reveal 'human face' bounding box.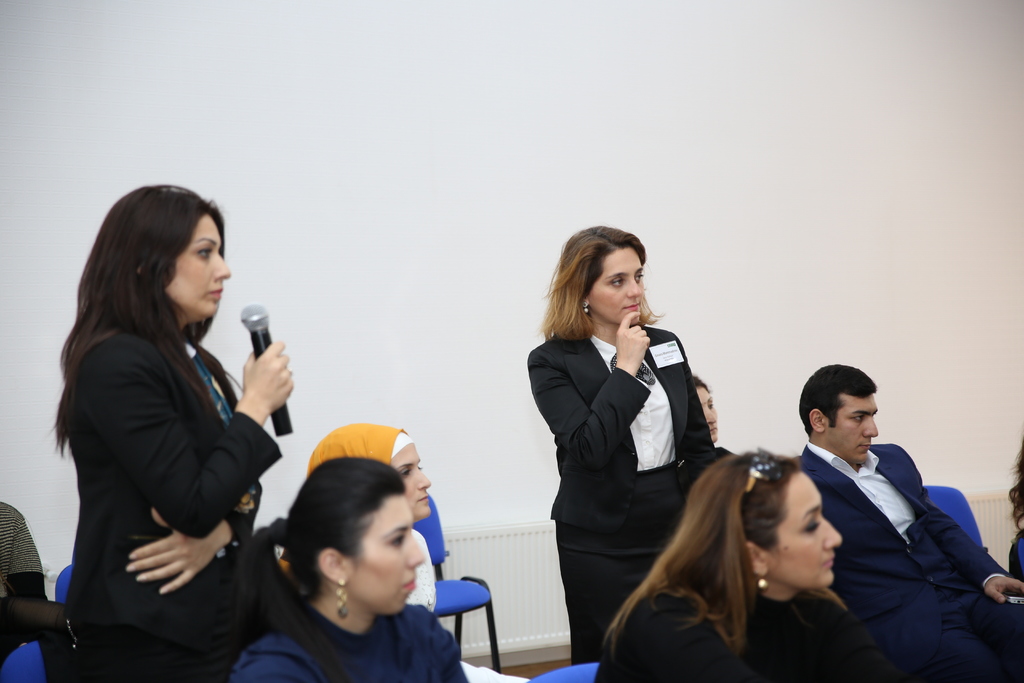
Revealed: (x1=385, y1=441, x2=424, y2=520).
